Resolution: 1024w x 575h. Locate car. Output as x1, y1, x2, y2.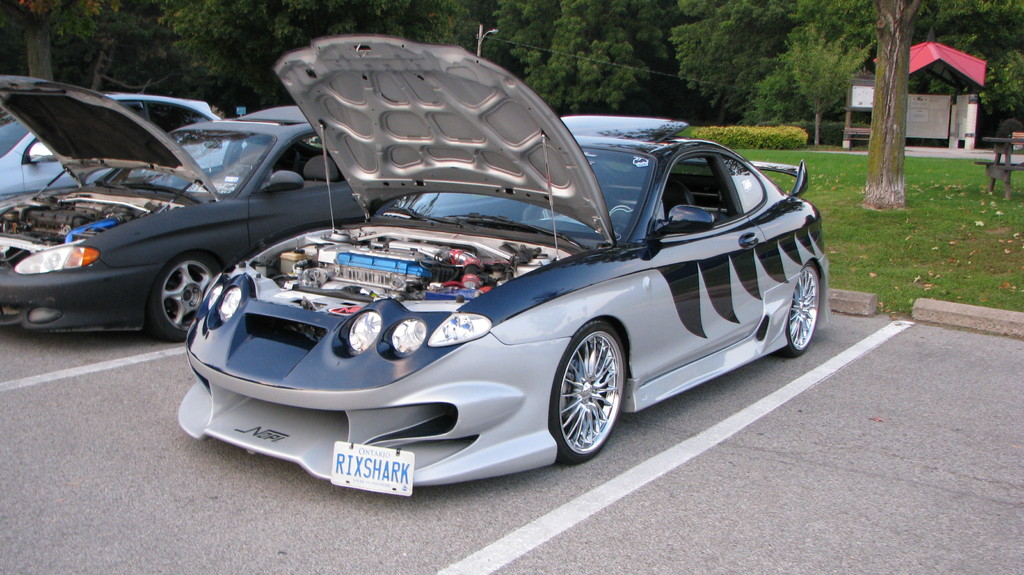
124, 95, 815, 484.
